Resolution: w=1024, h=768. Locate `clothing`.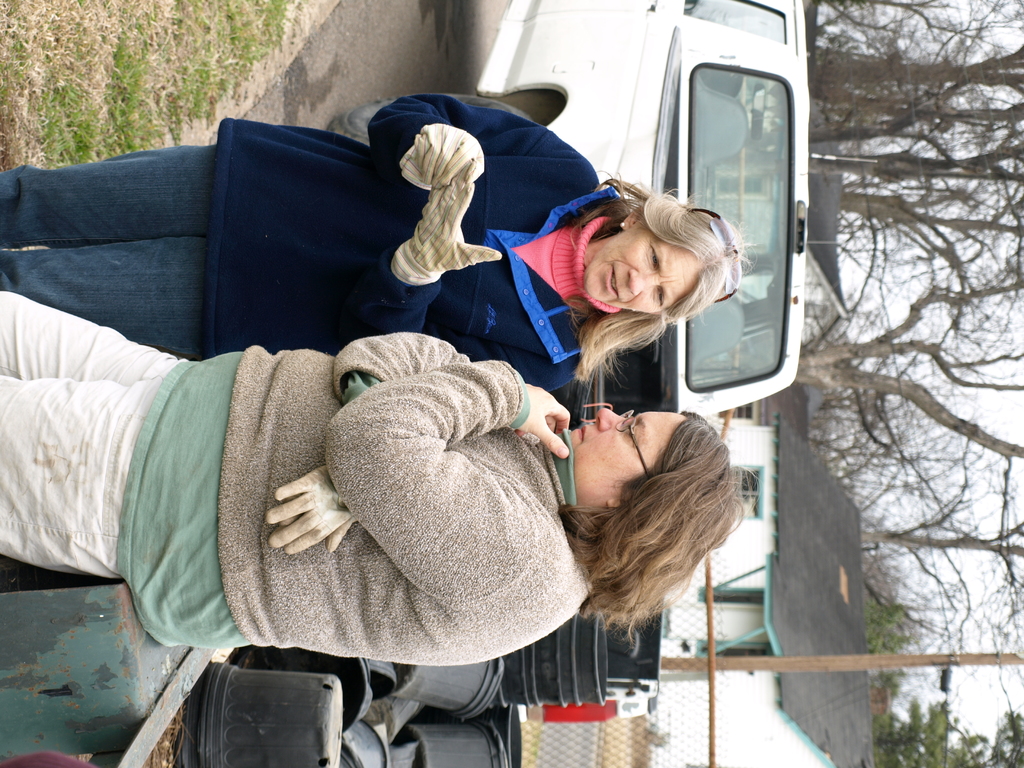
BBox(0, 282, 605, 663).
